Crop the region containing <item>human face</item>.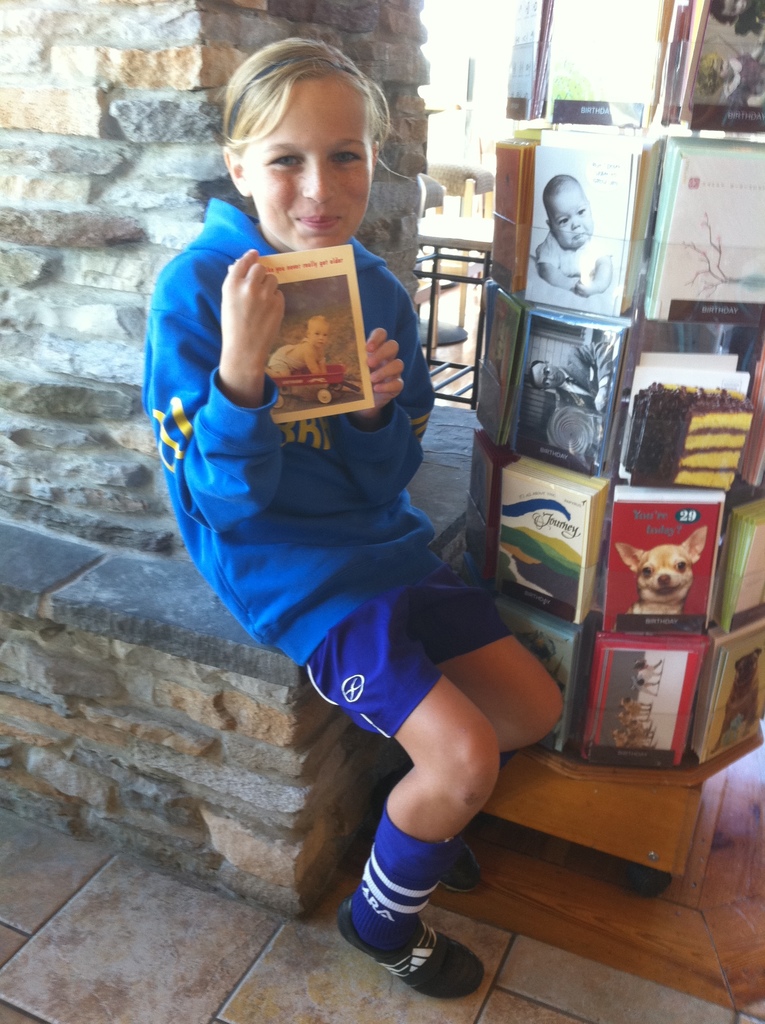
Crop region: 298,310,328,357.
